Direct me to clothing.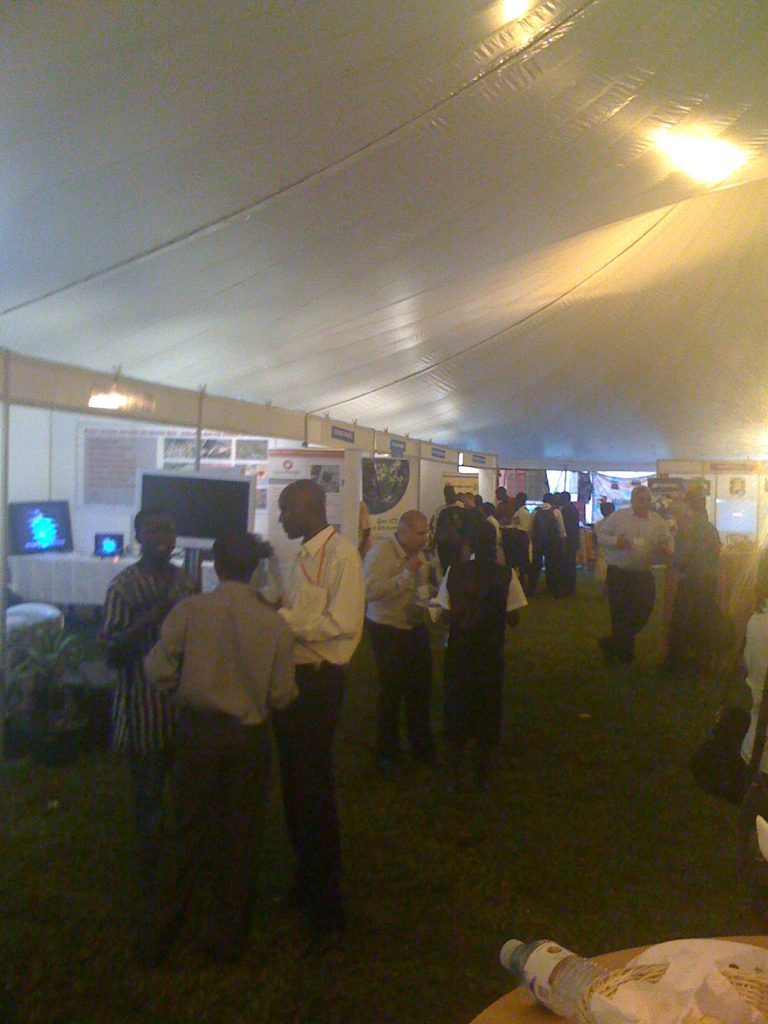
Direction: x1=433 y1=557 x2=534 y2=737.
